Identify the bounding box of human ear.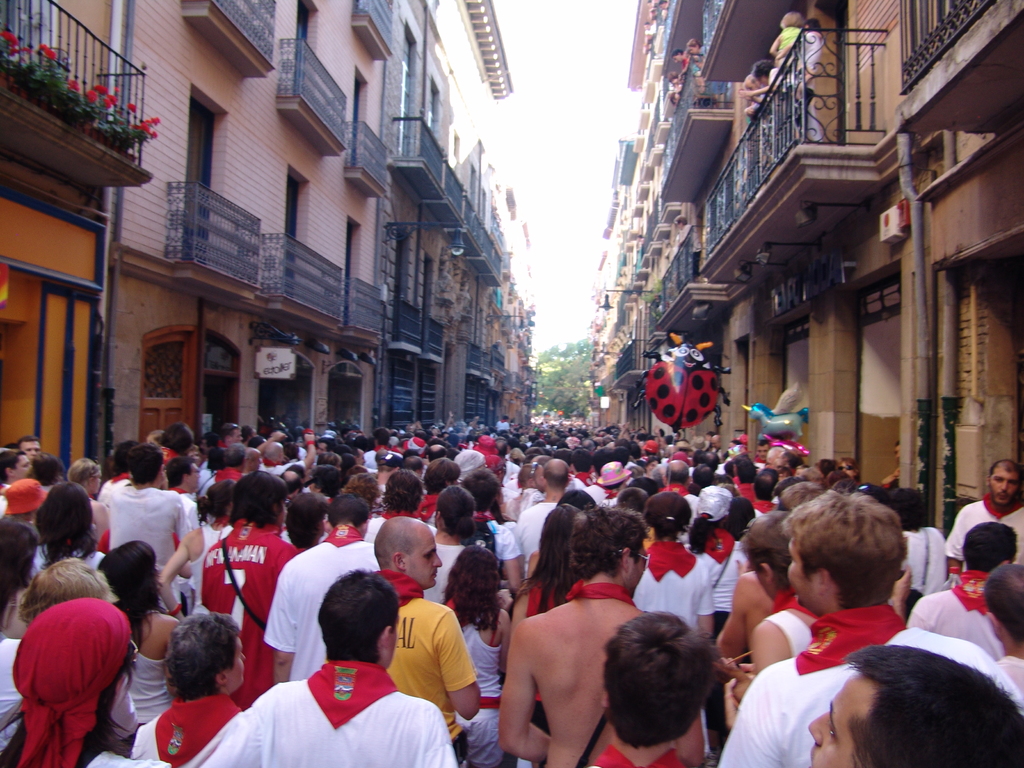
locate(763, 562, 772, 584).
